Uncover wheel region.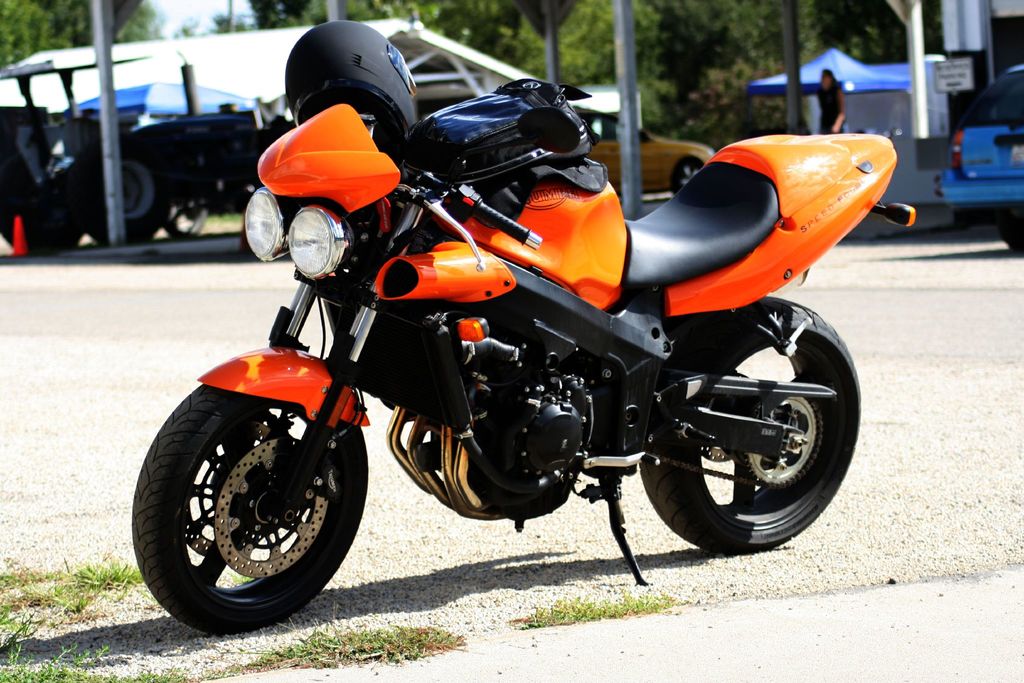
Uncovered: bbox=[648, 294, 860, 558].
